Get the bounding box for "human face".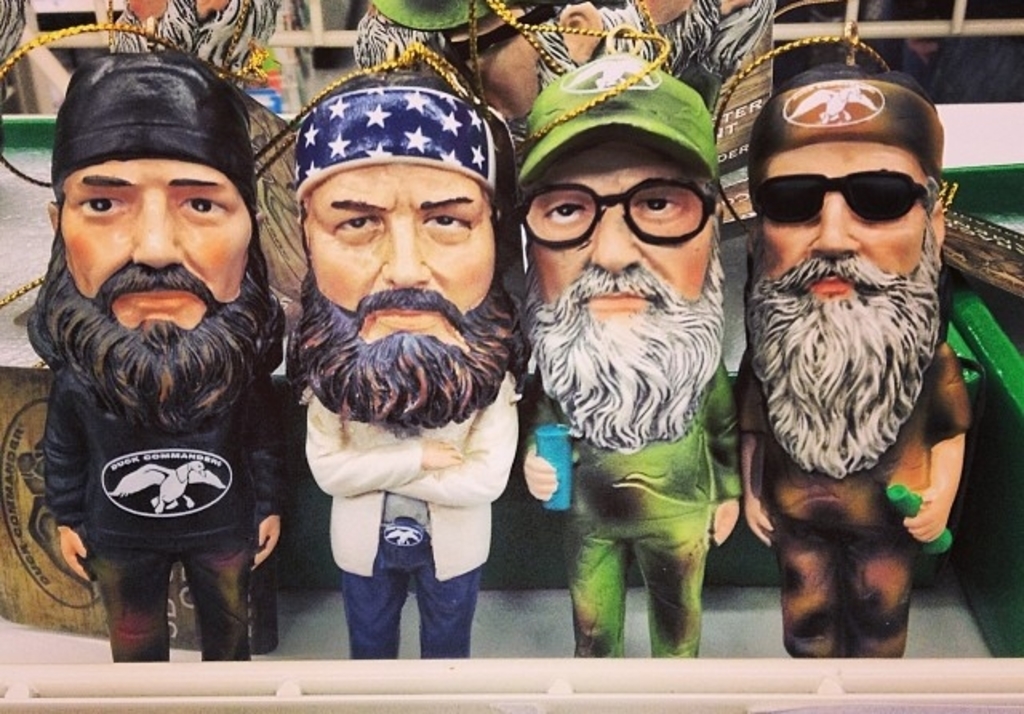
62,158,253,378.
